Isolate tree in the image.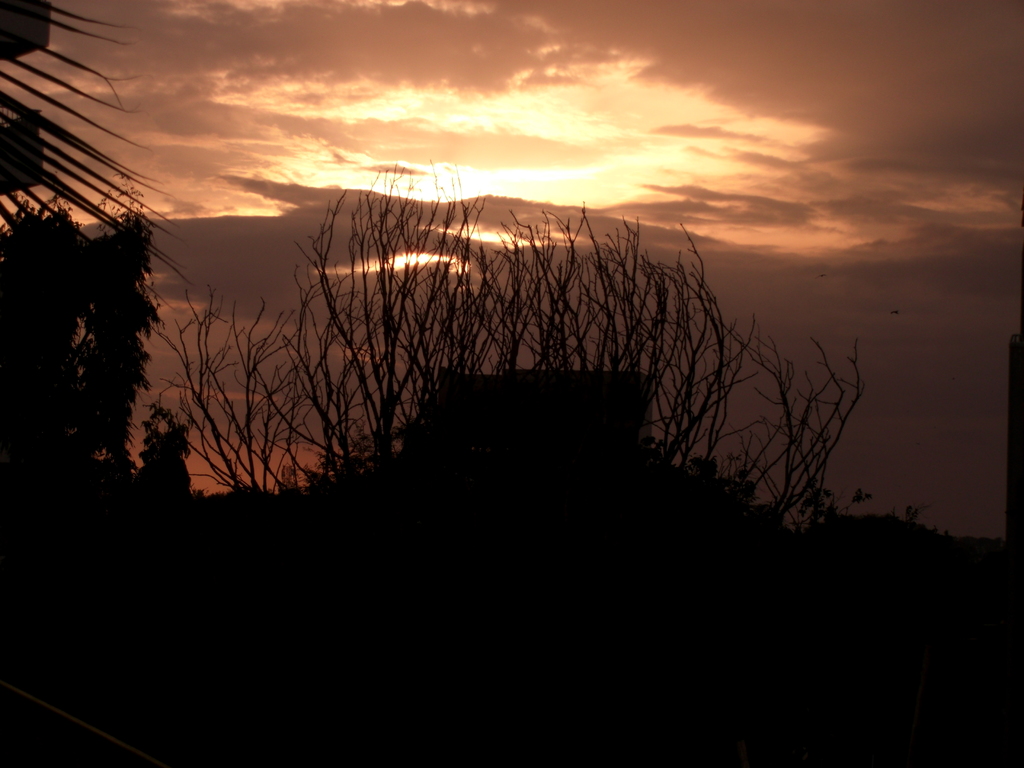
Isolated region: bbox=(897, 506, 916, 526).
